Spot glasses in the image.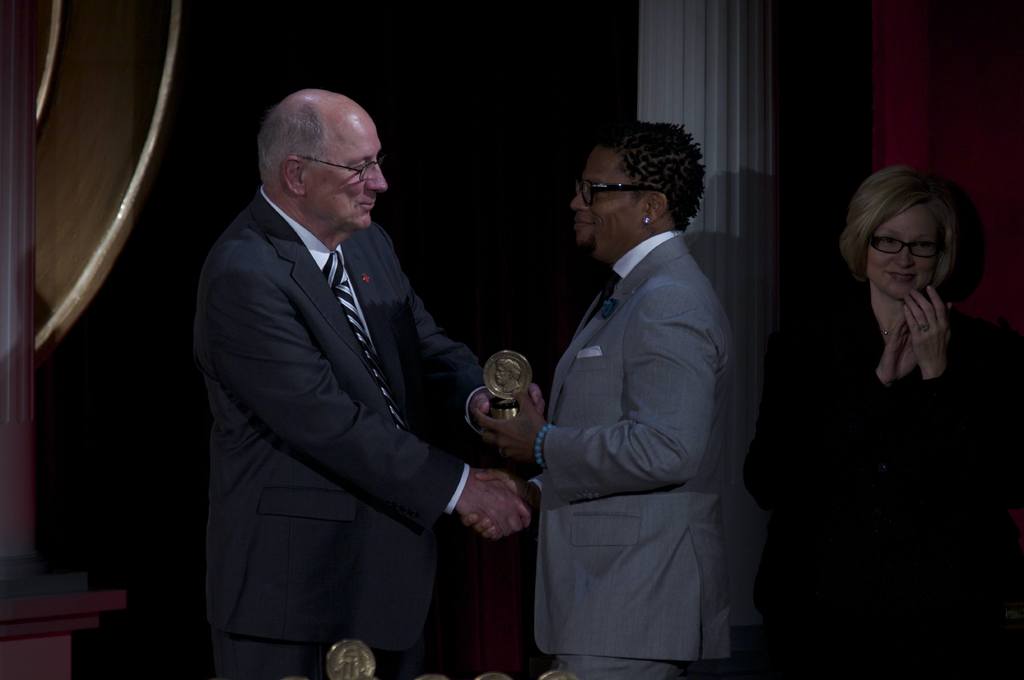
glasses found at box=[870, 233, 948, 262].
